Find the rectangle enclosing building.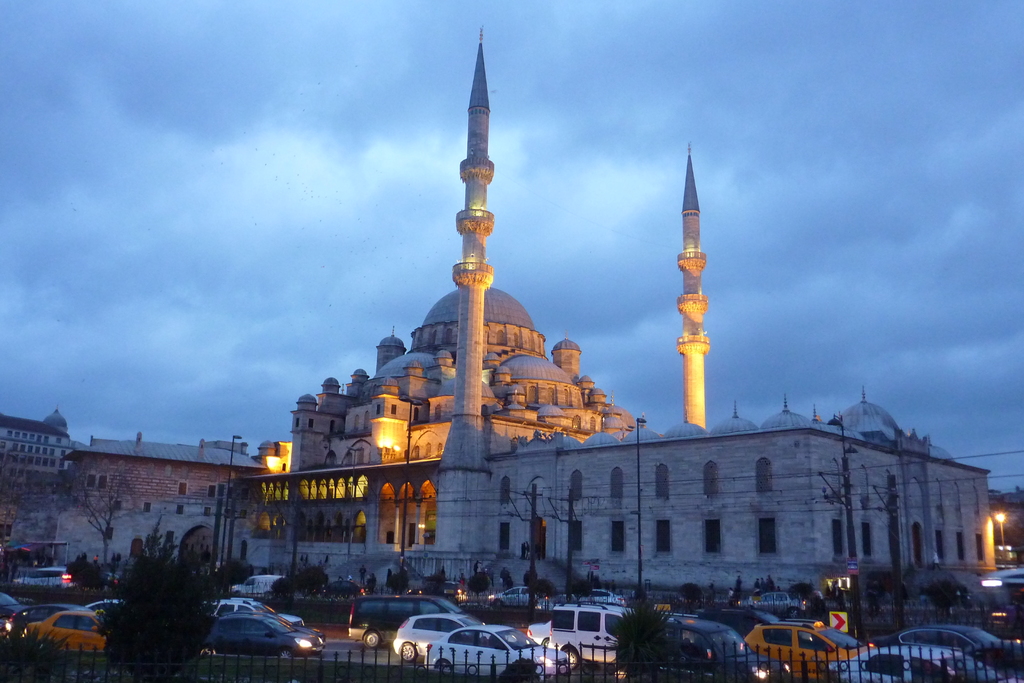
[0,414,80,497].
